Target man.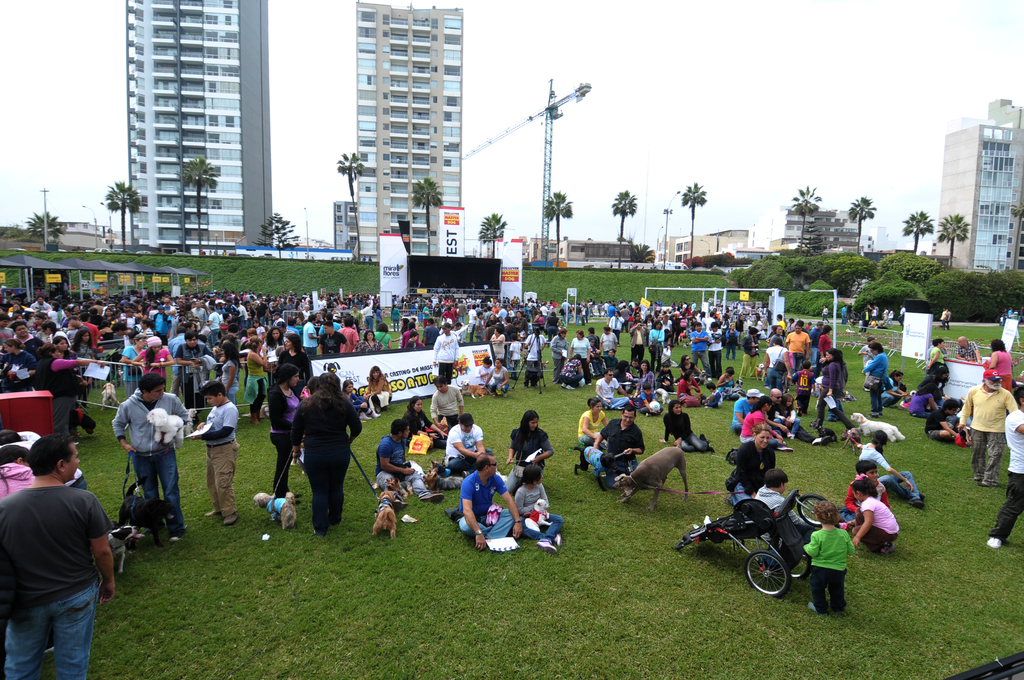
Target region: (810, 318, 824, 361).
